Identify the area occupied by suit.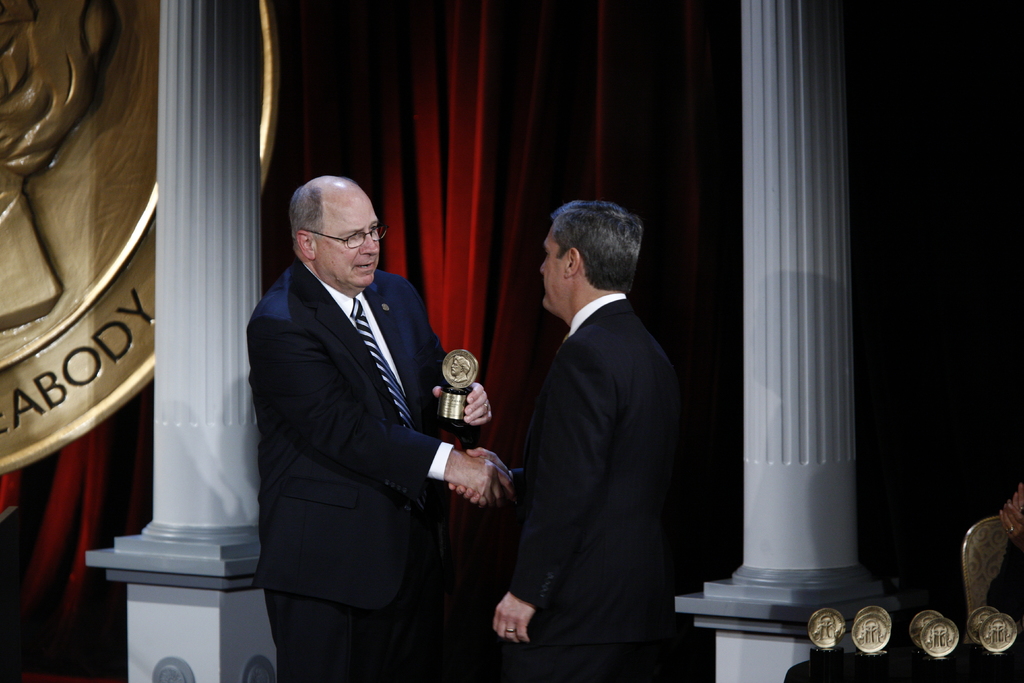
Area: [x1=233, y1=166, x2=492, y2=676].
